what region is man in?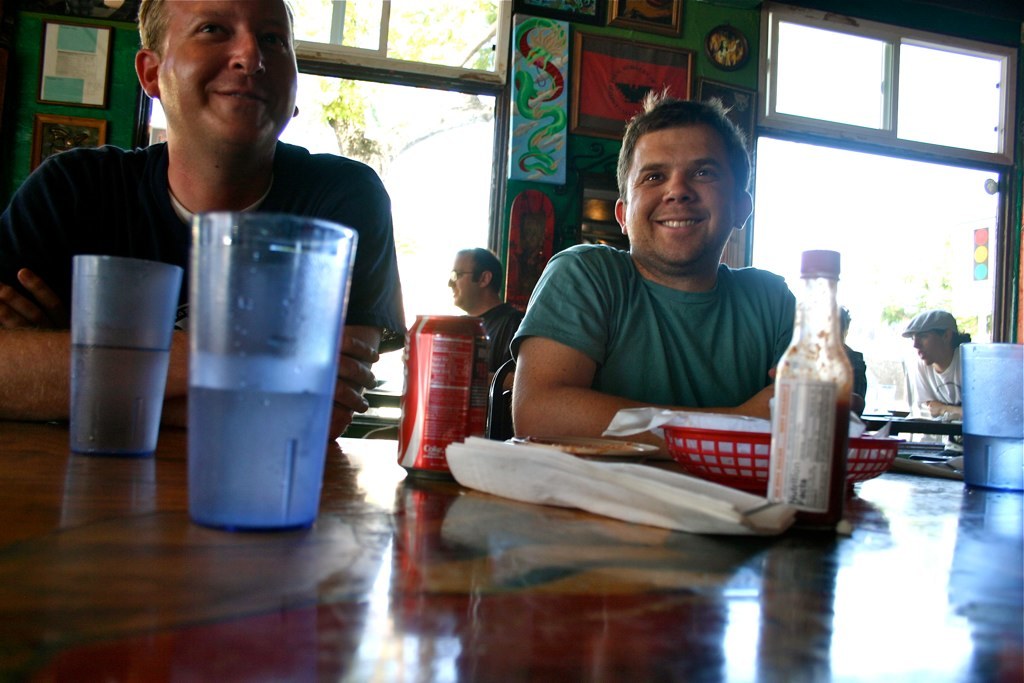
447, 246, 525, 390.
